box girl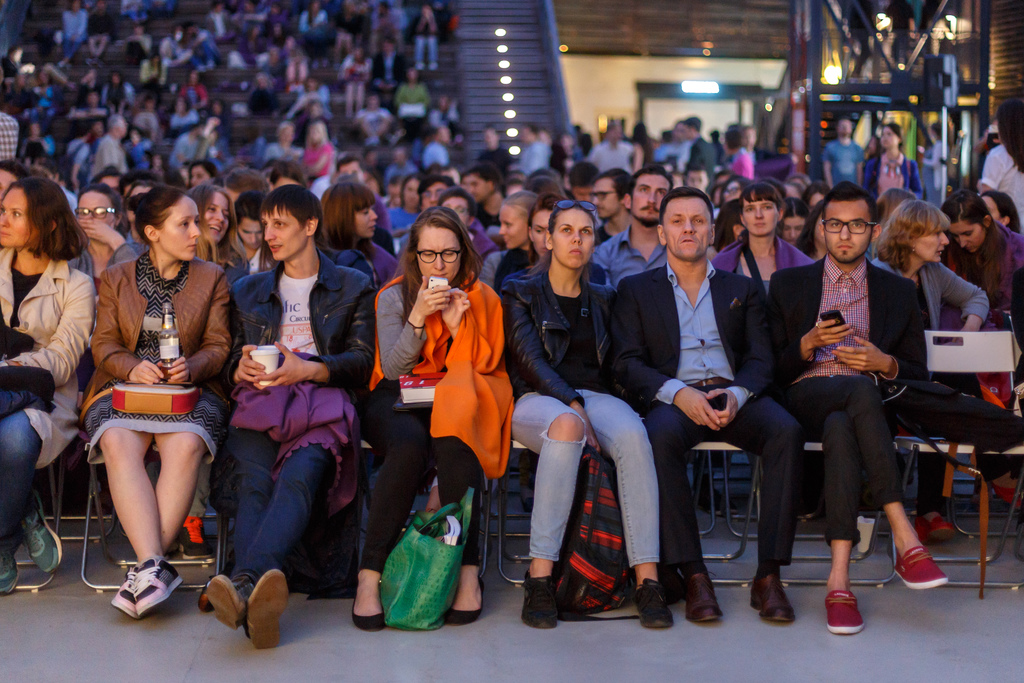
(942,191,1023,378)
